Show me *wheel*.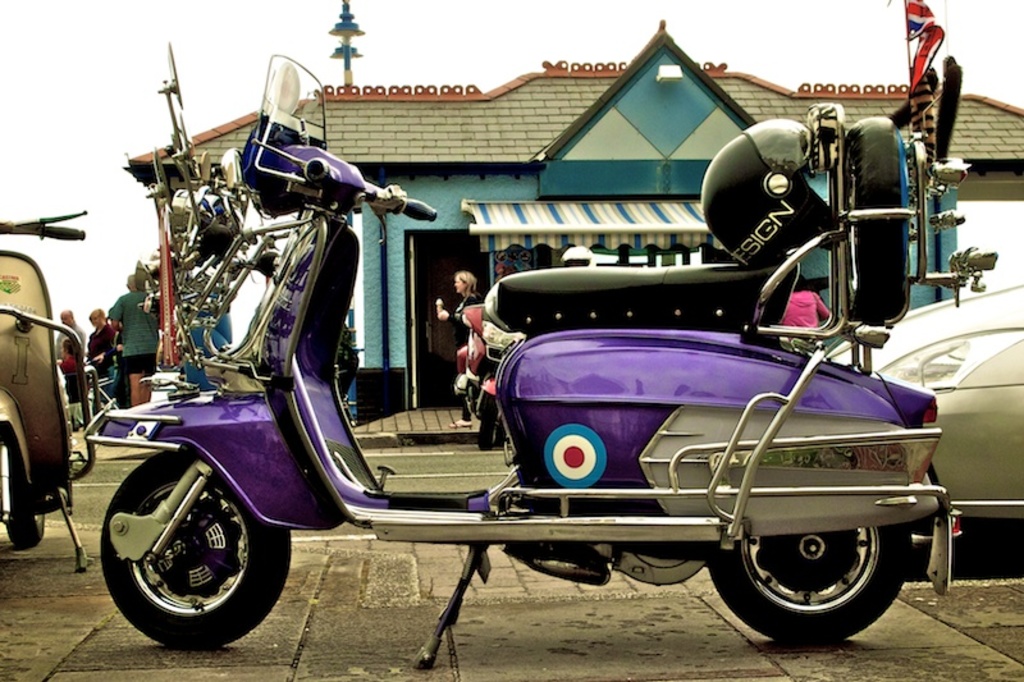
*wheel* is here: x1=471 y1=393 x2=503 y2=450.
